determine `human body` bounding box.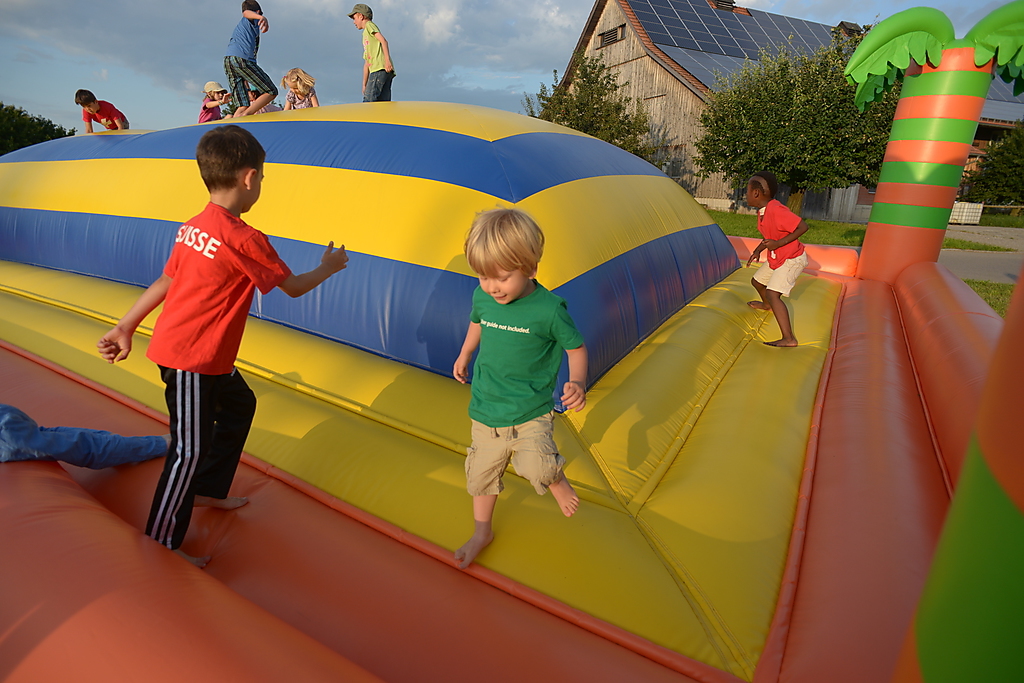
Determined: region(742, 197, 808, 344).
